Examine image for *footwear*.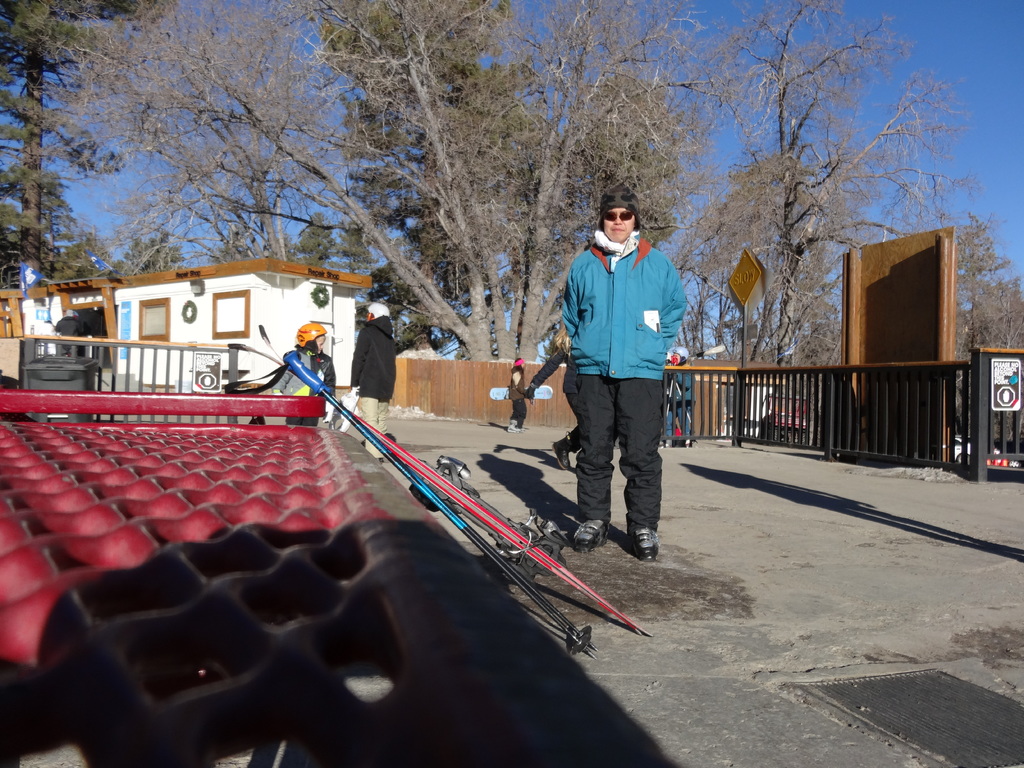
Examination result: <box>507,424,520,435</box>.
